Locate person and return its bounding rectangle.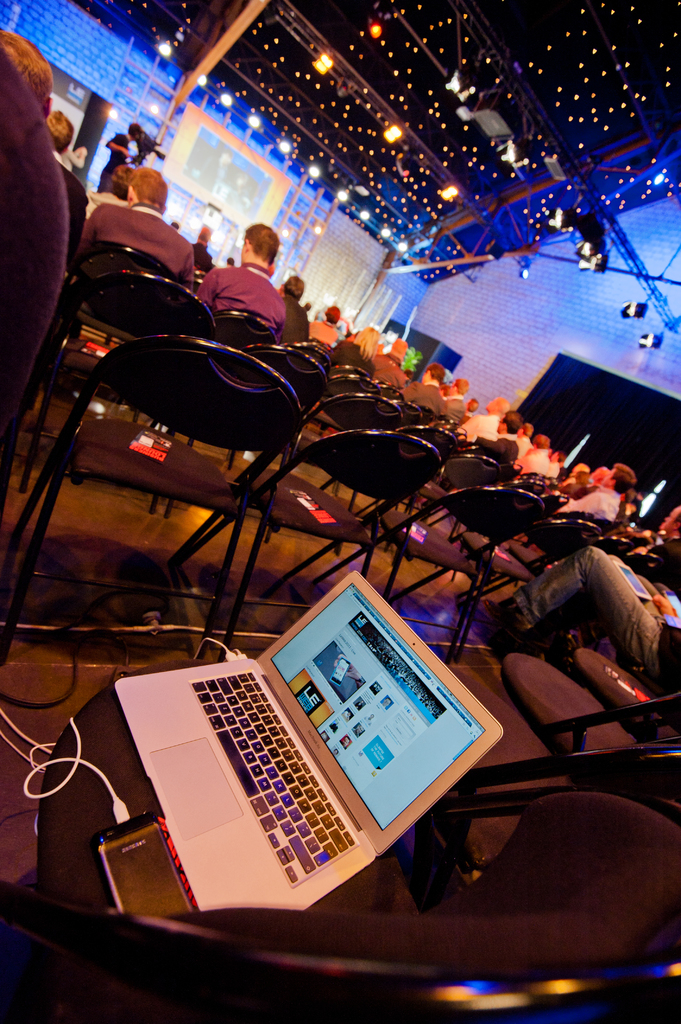
rect(371, 335, 405, 384).
